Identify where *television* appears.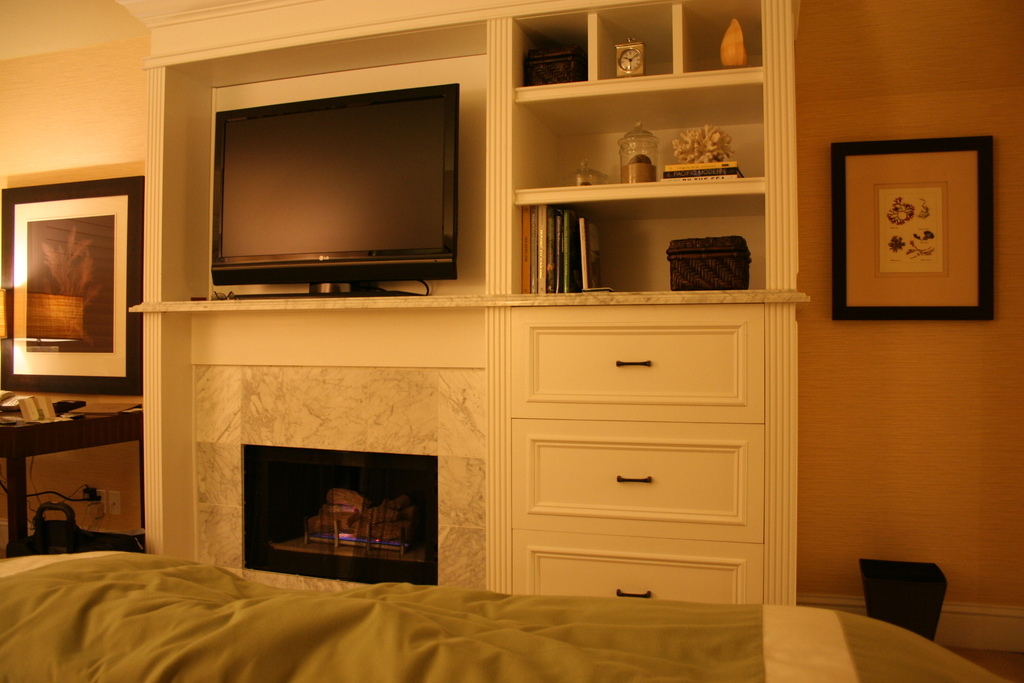
Appears at crop(214, 85, 458, 298).
